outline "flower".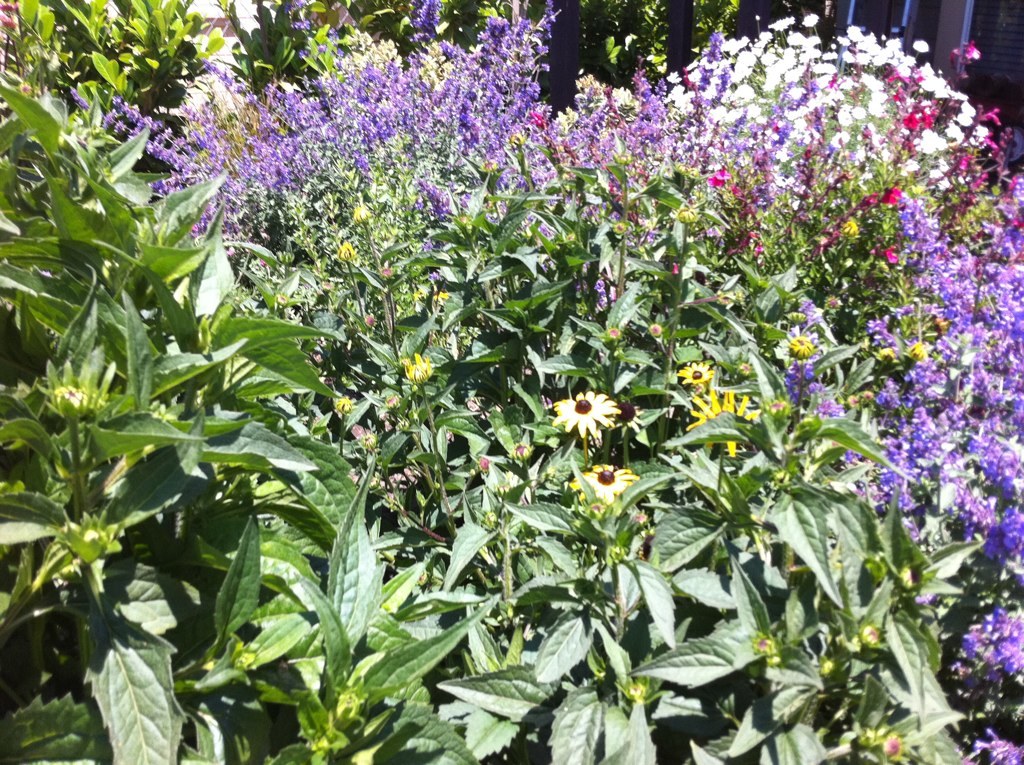
Outline: <box>556,379,639,451</box>.
